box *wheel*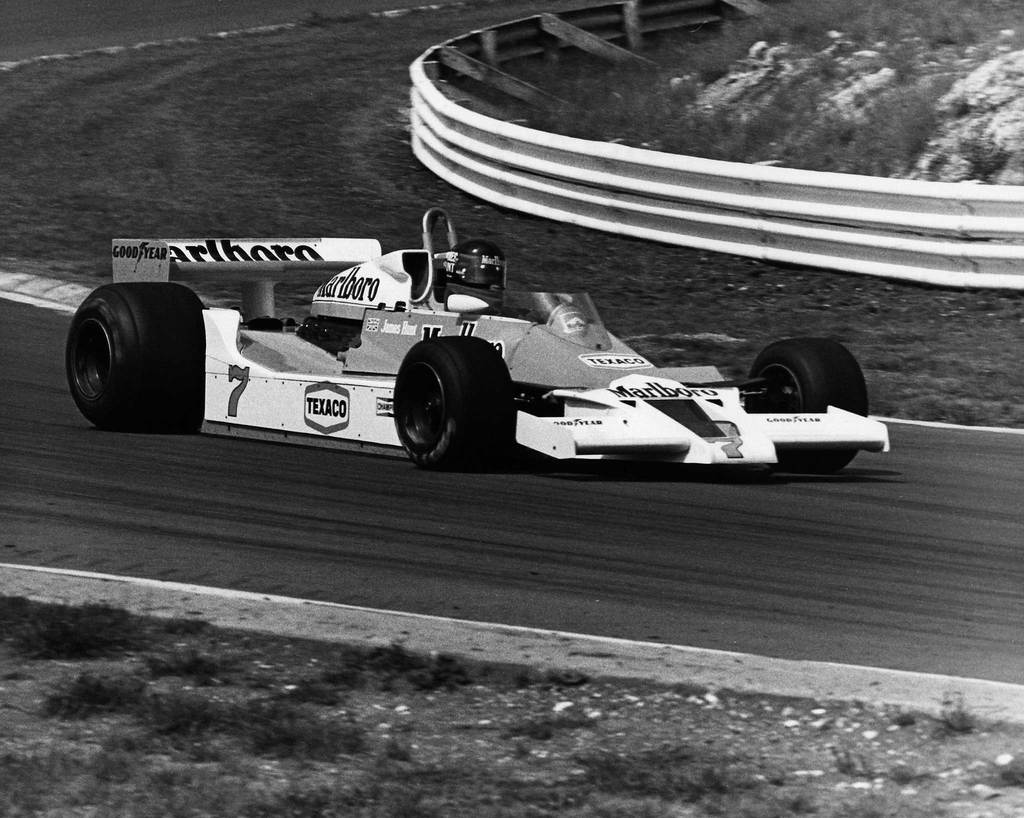
box=[390, 336, 518, 473]
